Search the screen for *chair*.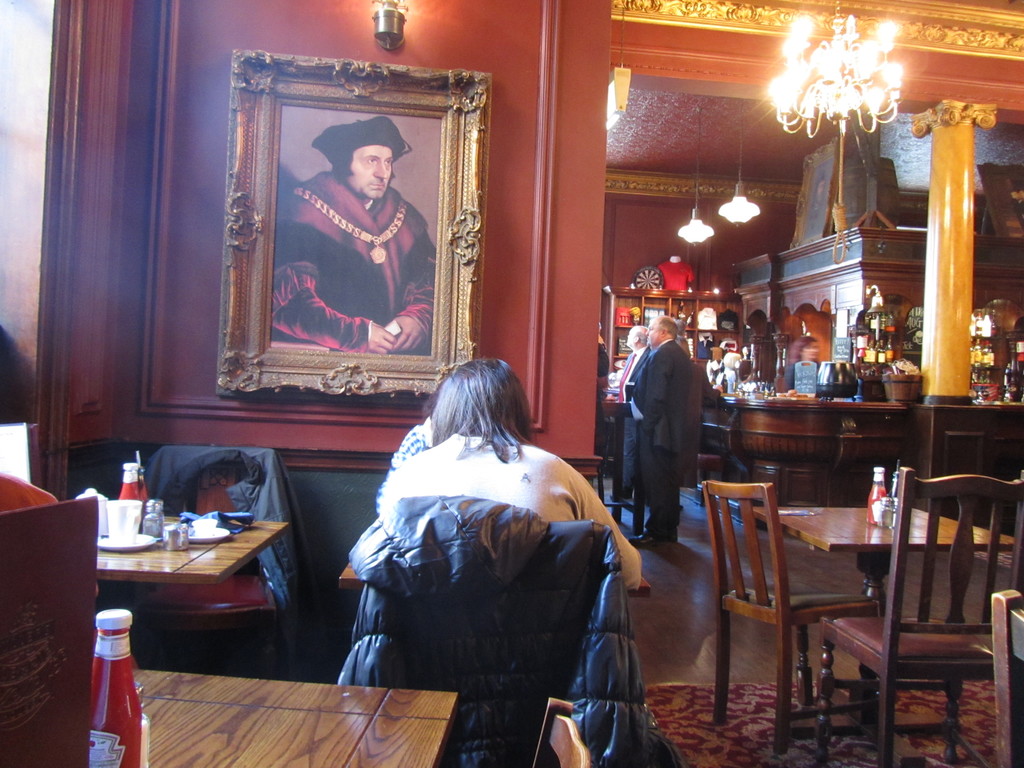
Found at box(0, 495, 103, 767).
